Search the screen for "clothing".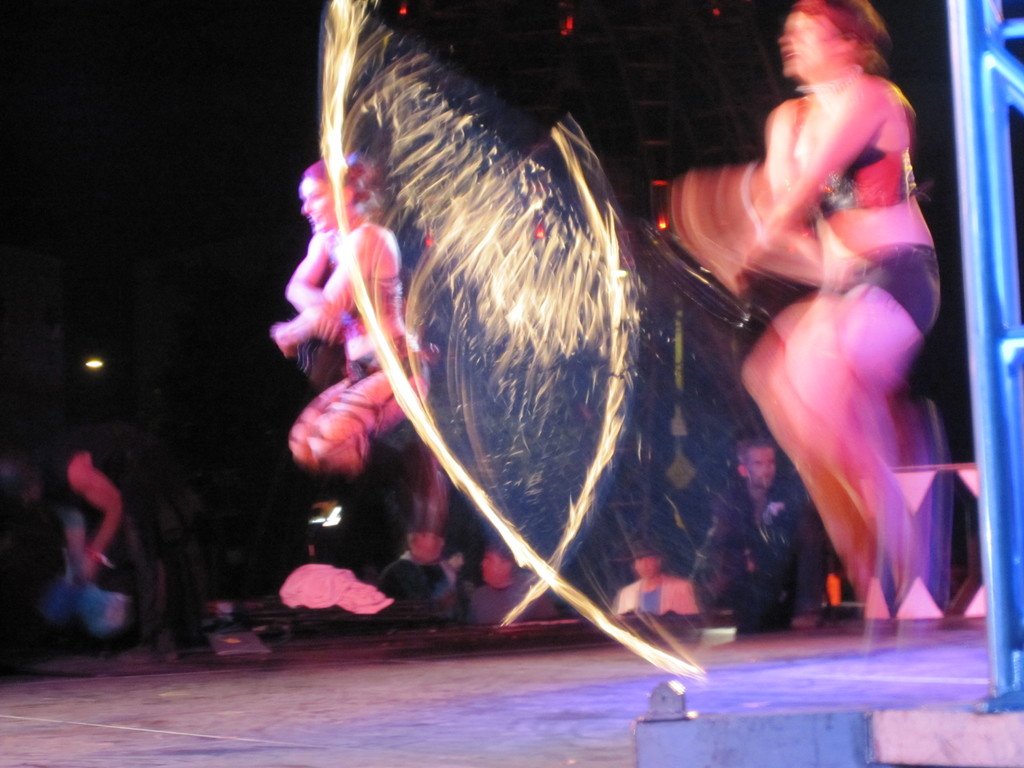
Found at x1=691, y1=481, x2=827, y2=622.
